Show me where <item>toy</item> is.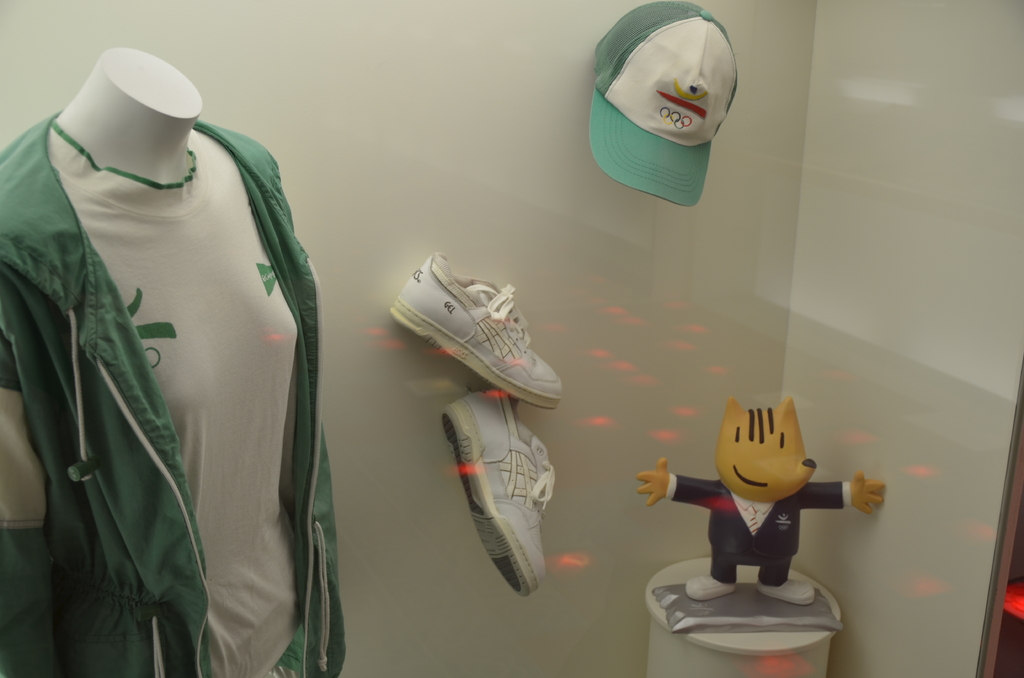
<item>toy</item> is at region(637, 380, 873, 661).
